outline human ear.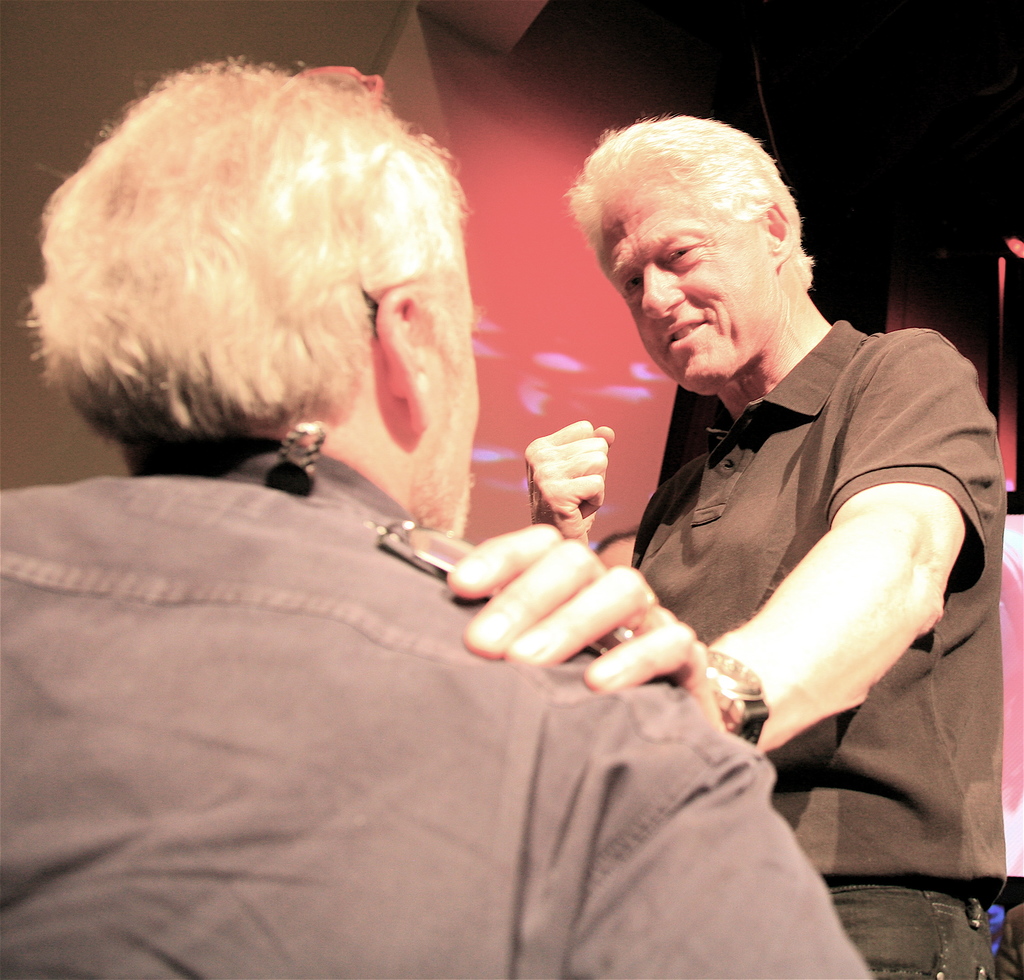
Outline: bbox=[764, 202, 797, 272].
